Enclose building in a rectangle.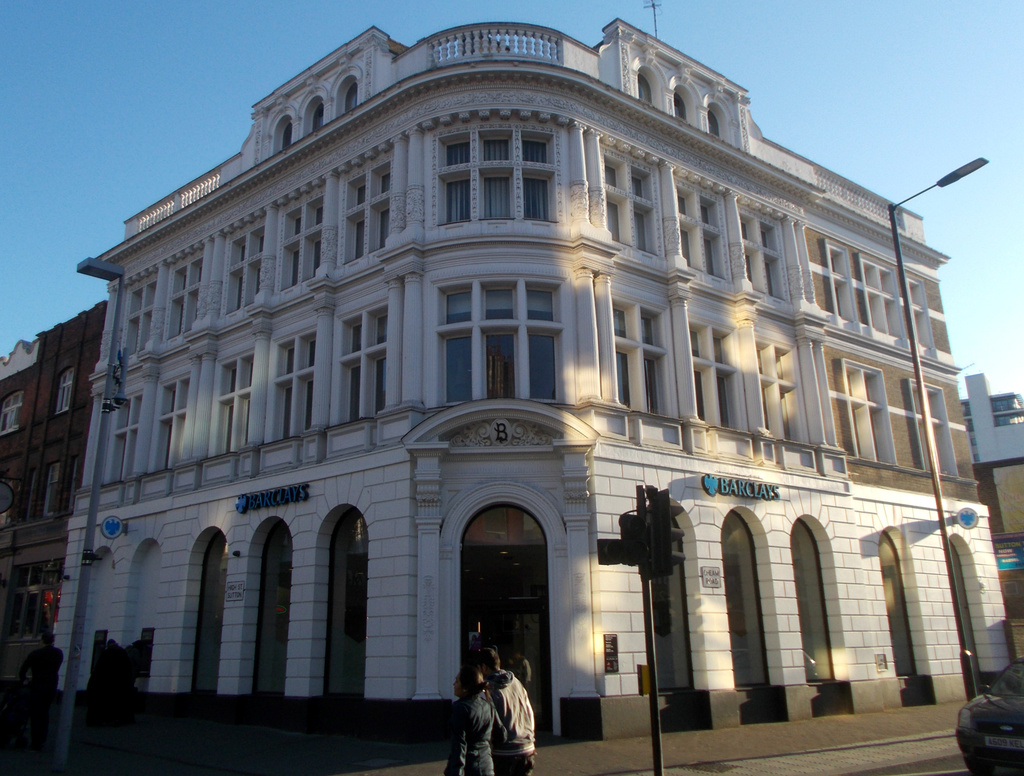
x1=963, y1=372, x2=1023, y2=674.
